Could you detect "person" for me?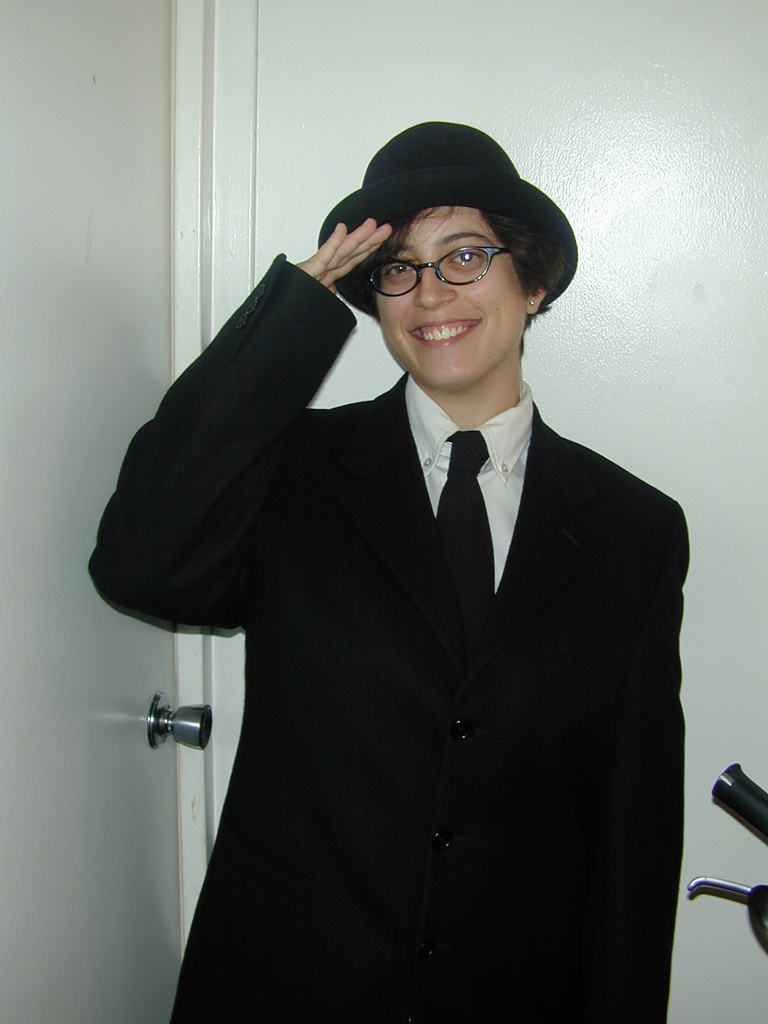
Detection result: select_region(88, 119, 689, 1023).
